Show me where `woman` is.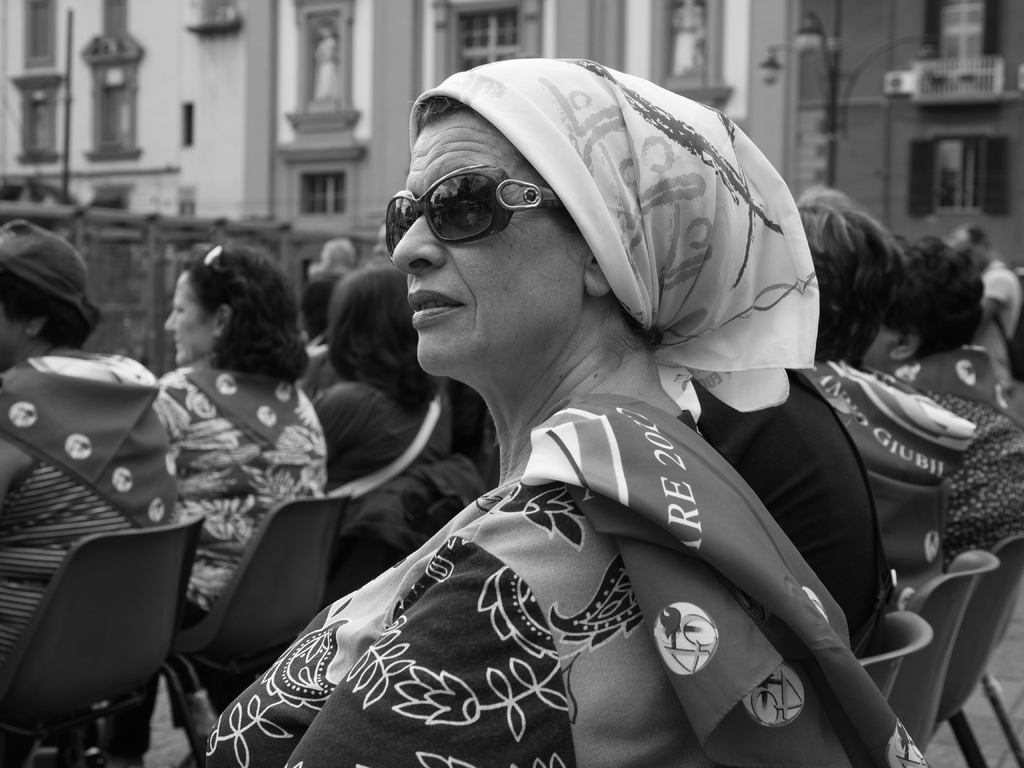
`woman` is at (851,242,1023,561).
